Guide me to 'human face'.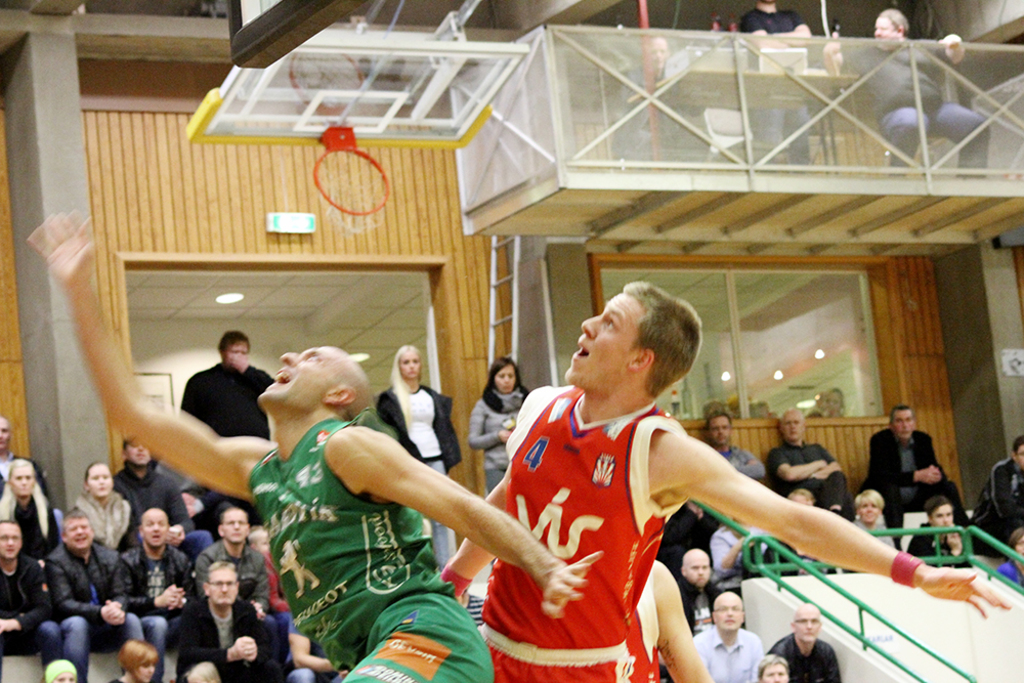
Guidance: left=221, top=511, right=253, bottom=542.
